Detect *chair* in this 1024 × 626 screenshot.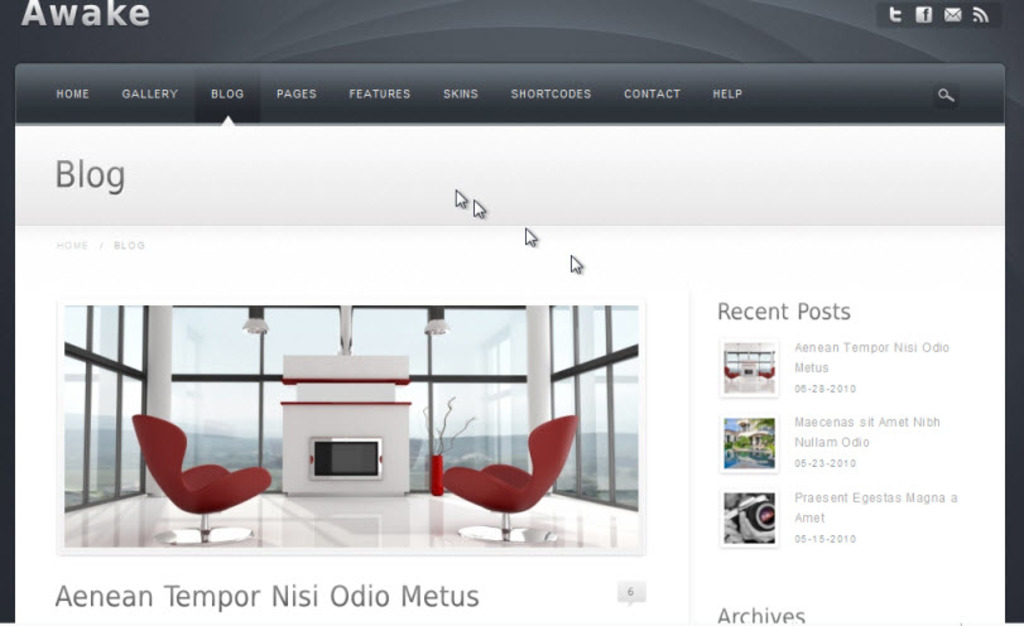
Detection: [left=723, top=367, right=742, bottom=385].
